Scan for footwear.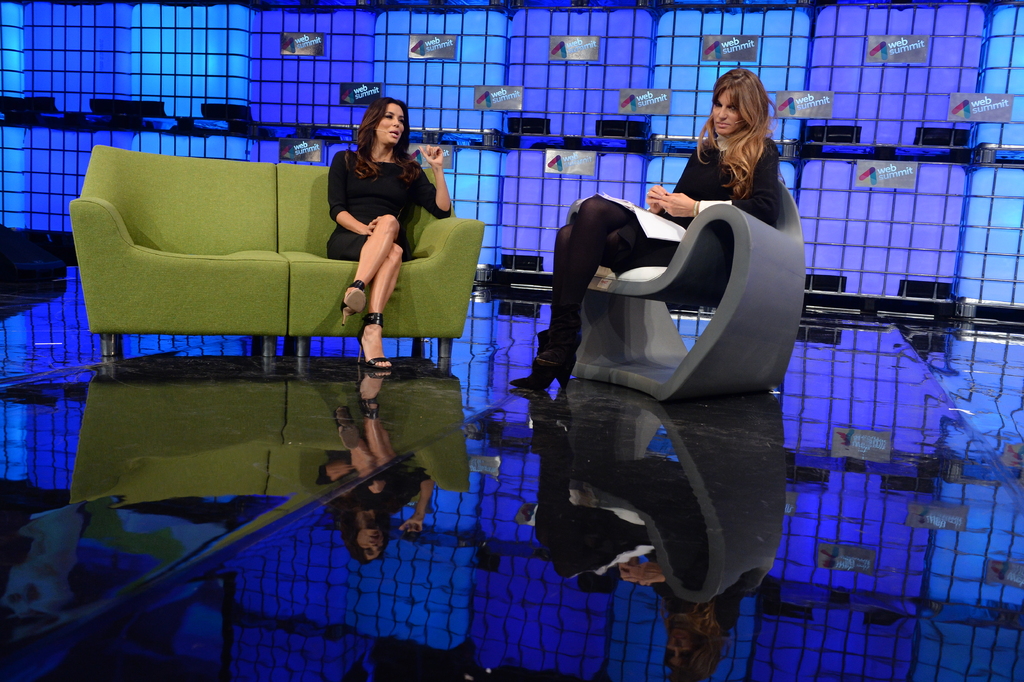
Scan result: rect(534, 333, 582, 369).
